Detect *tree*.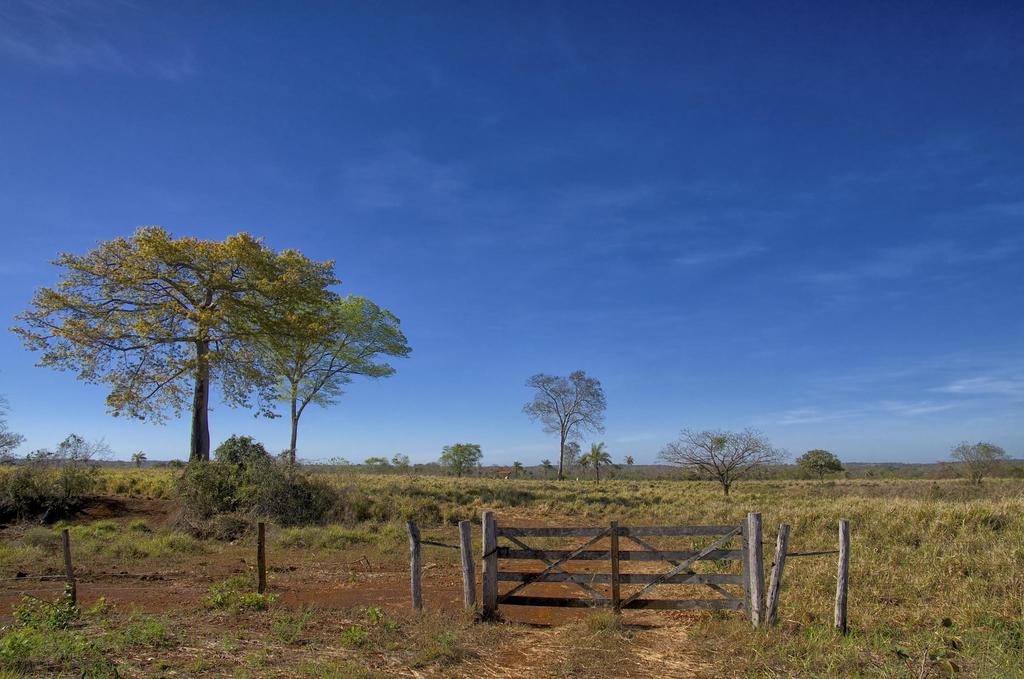
Detected at 584,439,620,486.
